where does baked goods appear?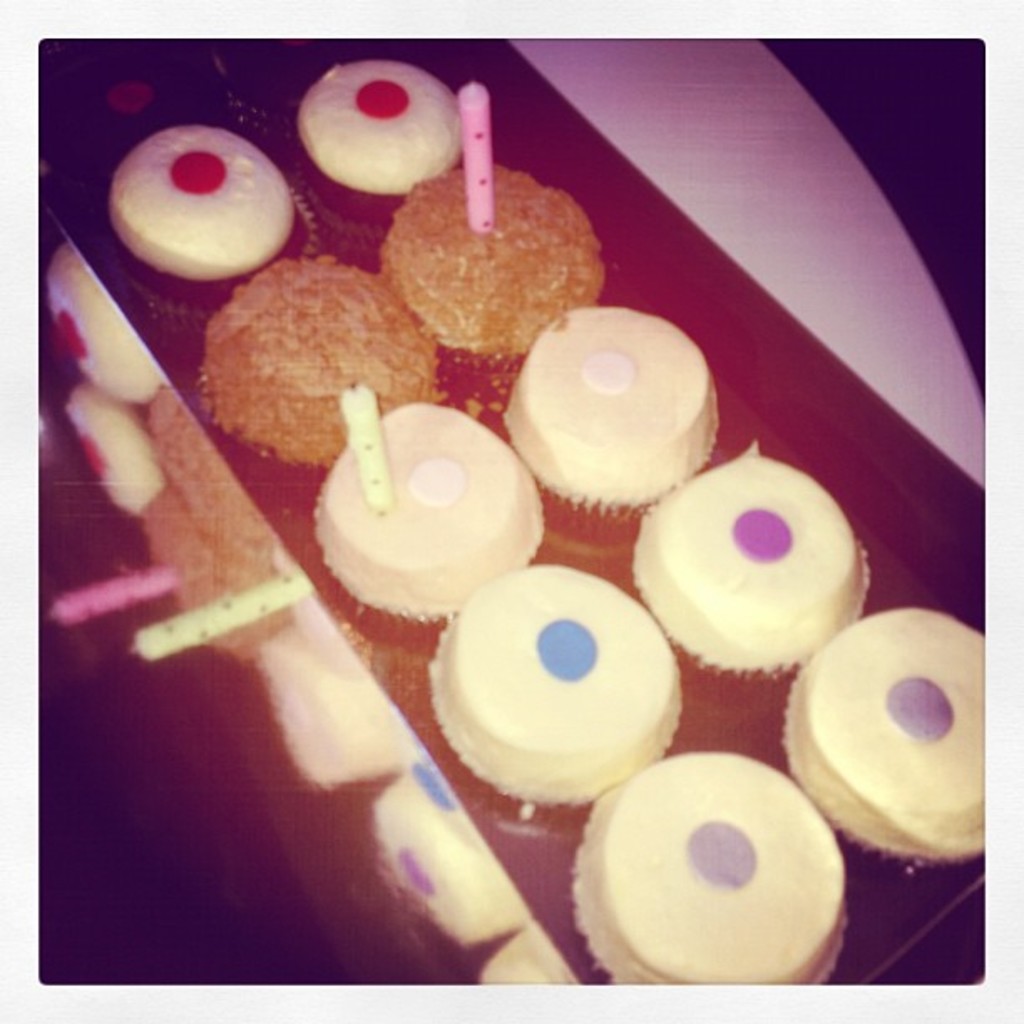
Appears at box=[505, 308, 719, 542].
